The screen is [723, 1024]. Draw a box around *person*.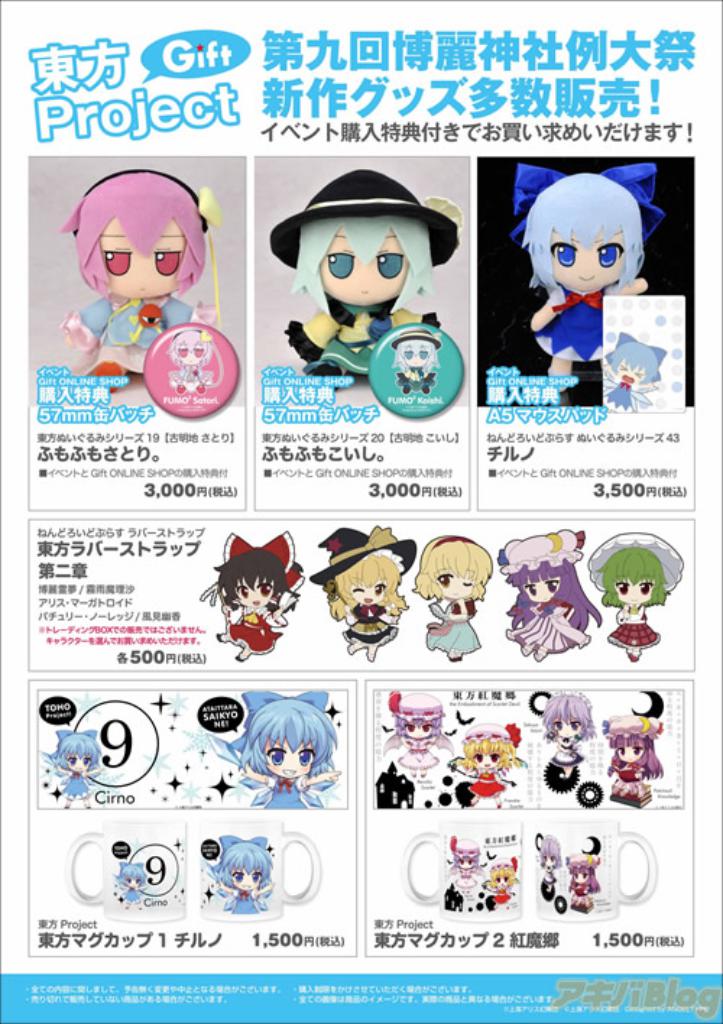
crop(564, 837, 603, 910).
